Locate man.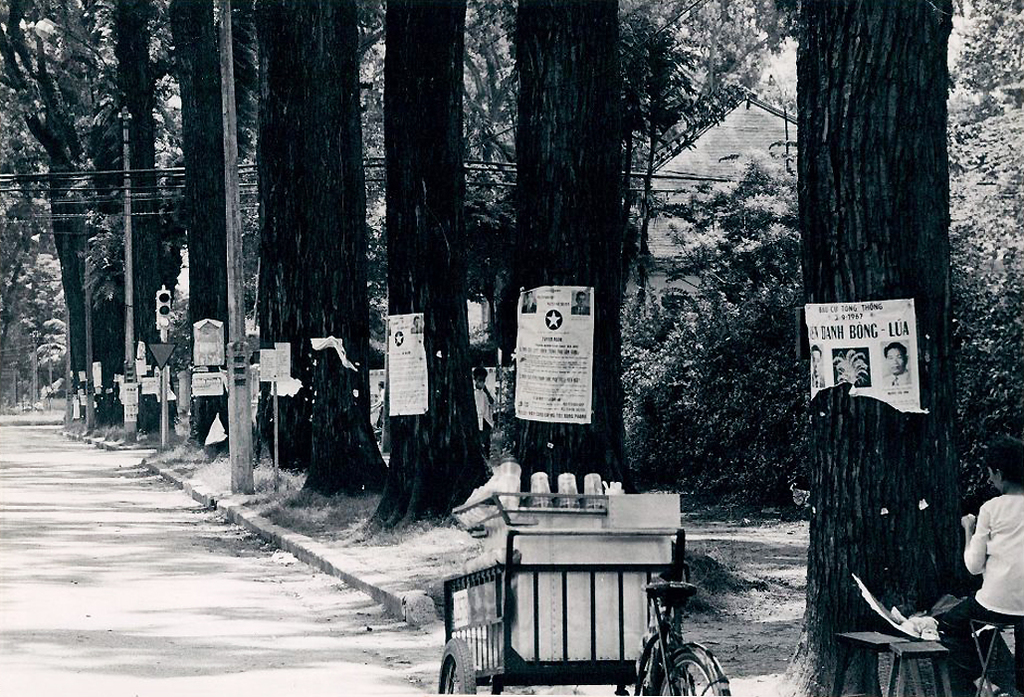
Bounding box: crop(574, 287, 596, 321).
